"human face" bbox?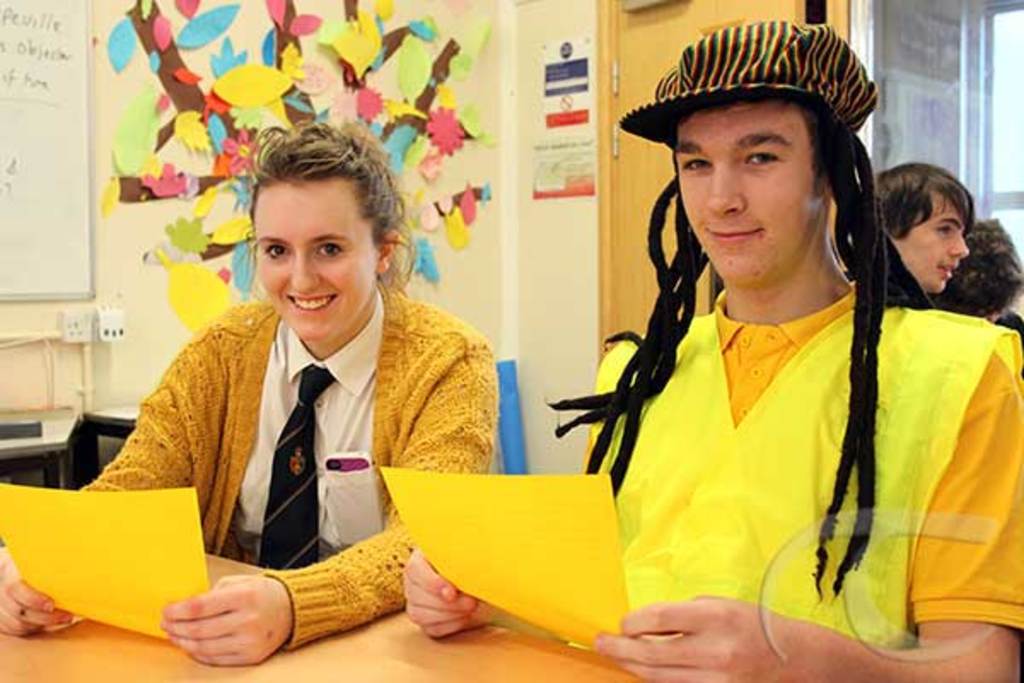
258 186 374 345
